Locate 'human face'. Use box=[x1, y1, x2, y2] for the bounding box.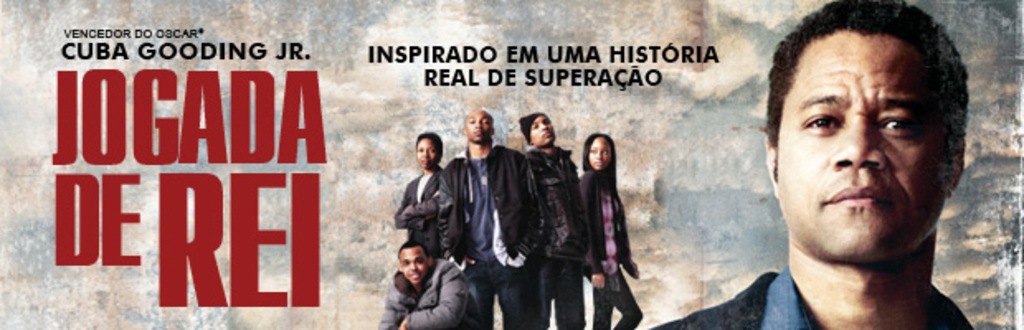
box=[586, 135, 618, 170].
